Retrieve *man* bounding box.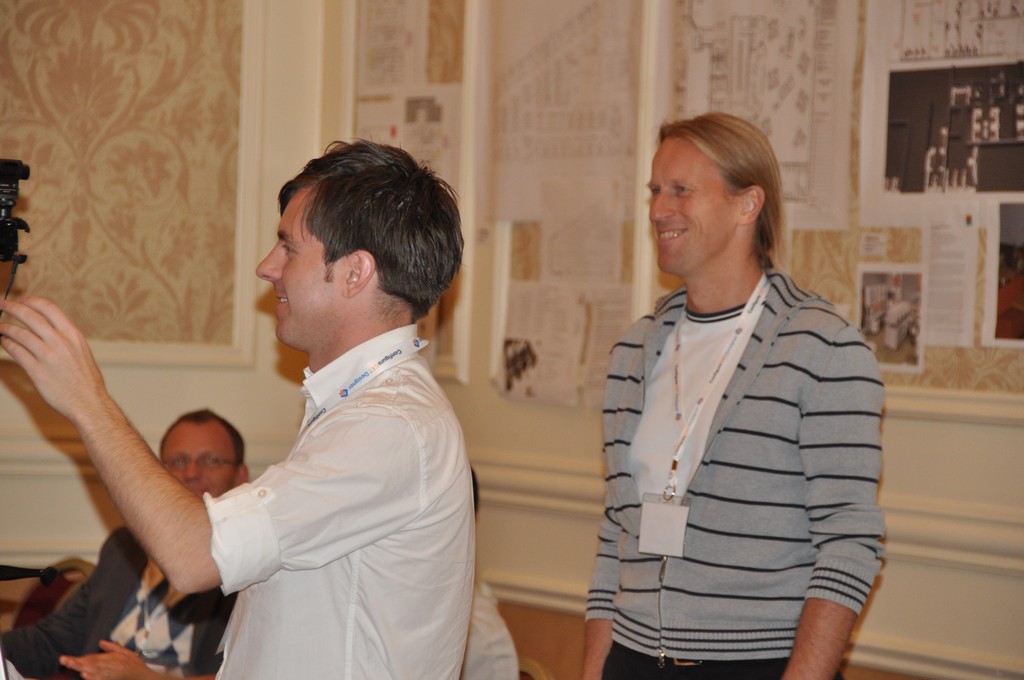
Bounding box: <box>560,119,904,679</box>.
